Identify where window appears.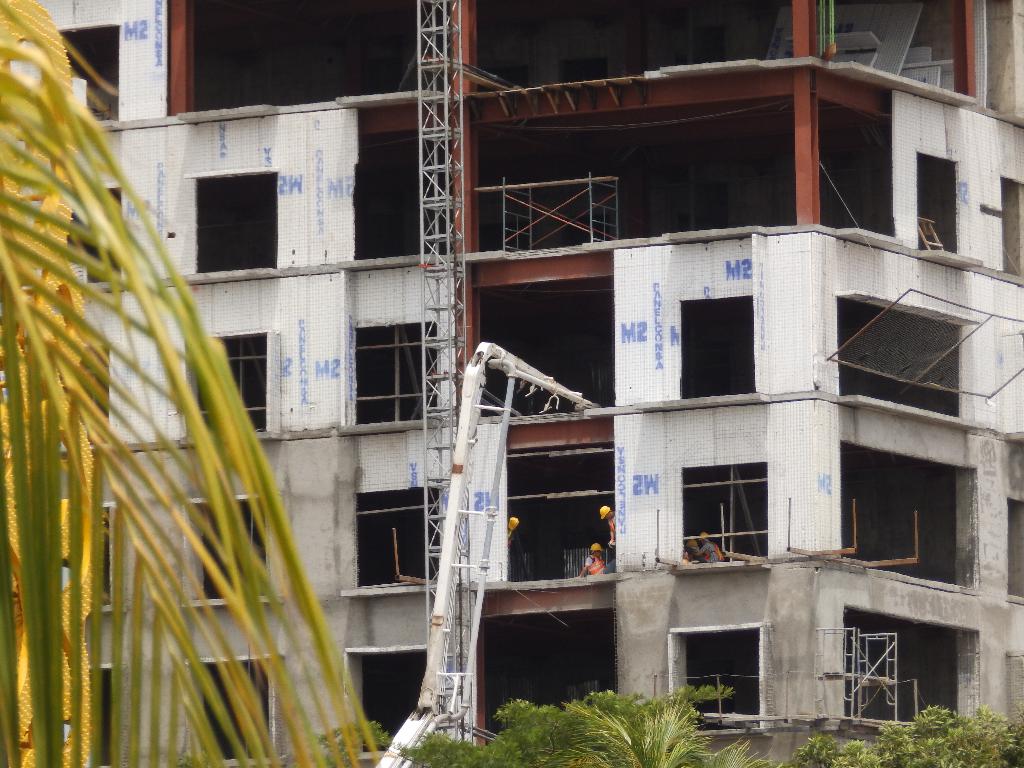
Appears at [x1=196, y1=652, x2=275, y2=756].
